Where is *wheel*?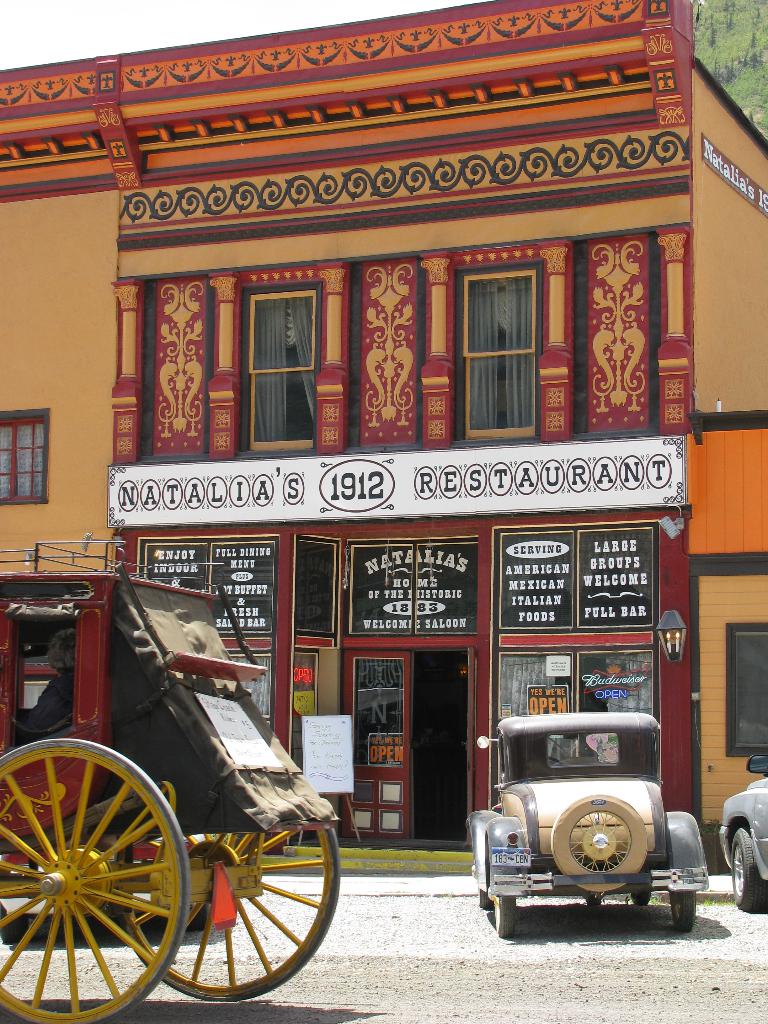
{"left": 492, "top": 897, "right": 513, "bottom": 934}.
